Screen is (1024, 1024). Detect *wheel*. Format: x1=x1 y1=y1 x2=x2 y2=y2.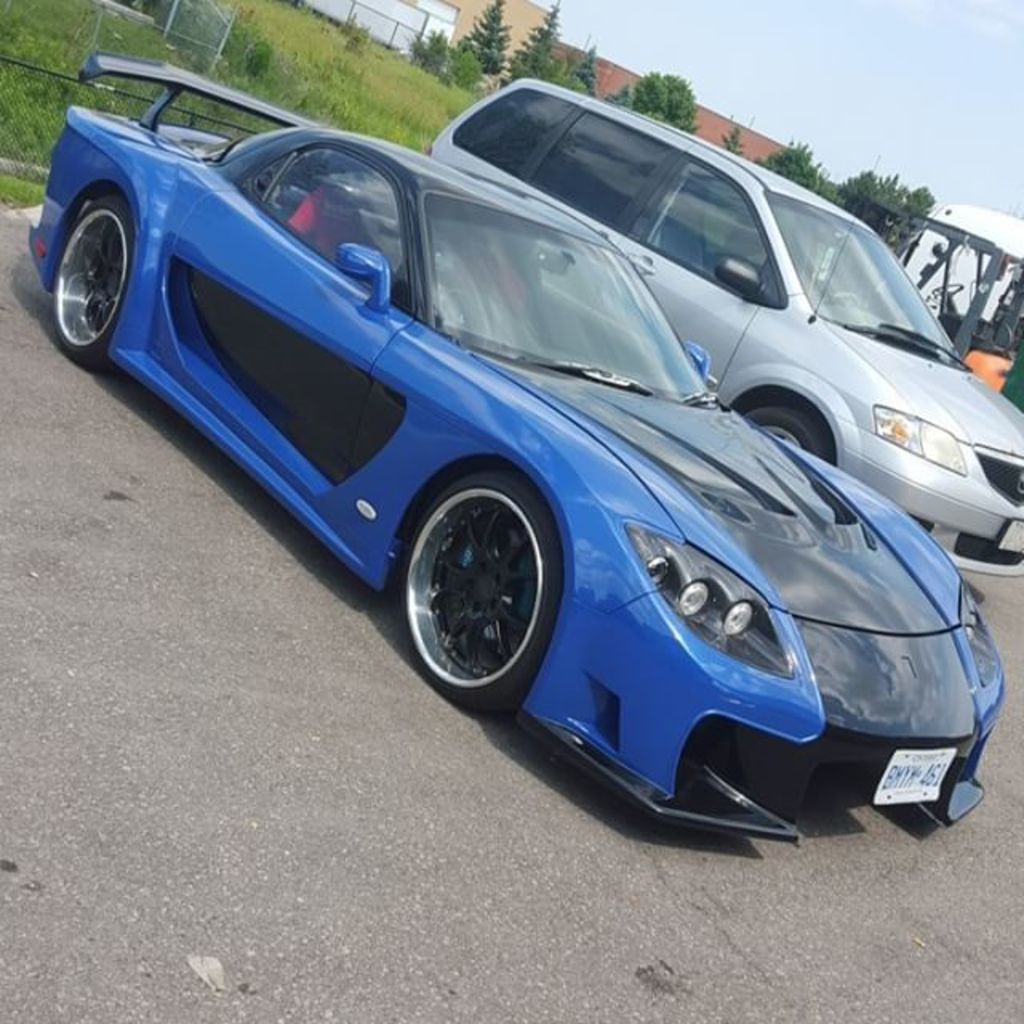
x1=54 y1=192 x2=125 y2=371.
